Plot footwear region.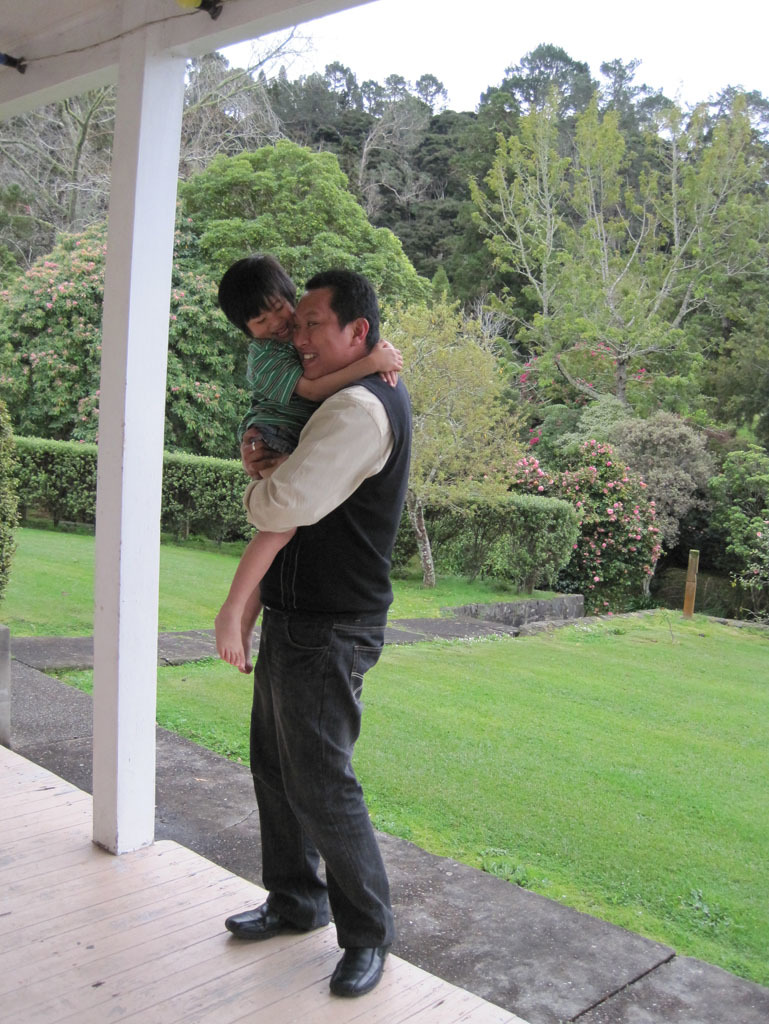
Plotted at [x1=223, y1=882, x2=313, y2=953].
